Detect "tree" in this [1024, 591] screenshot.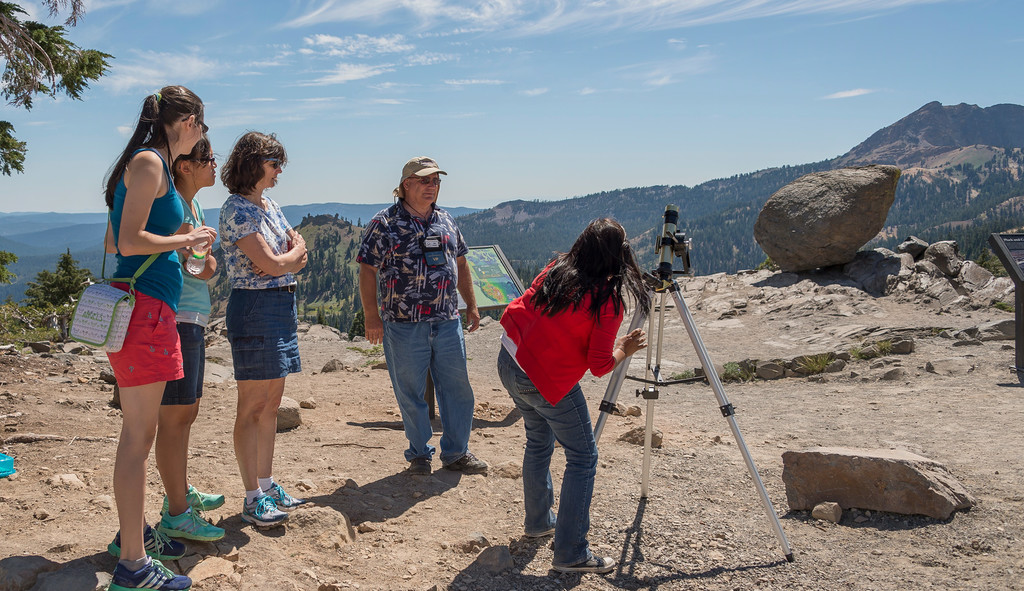
Detection: [x1=210, y1=260, x2=234, y2=314].
